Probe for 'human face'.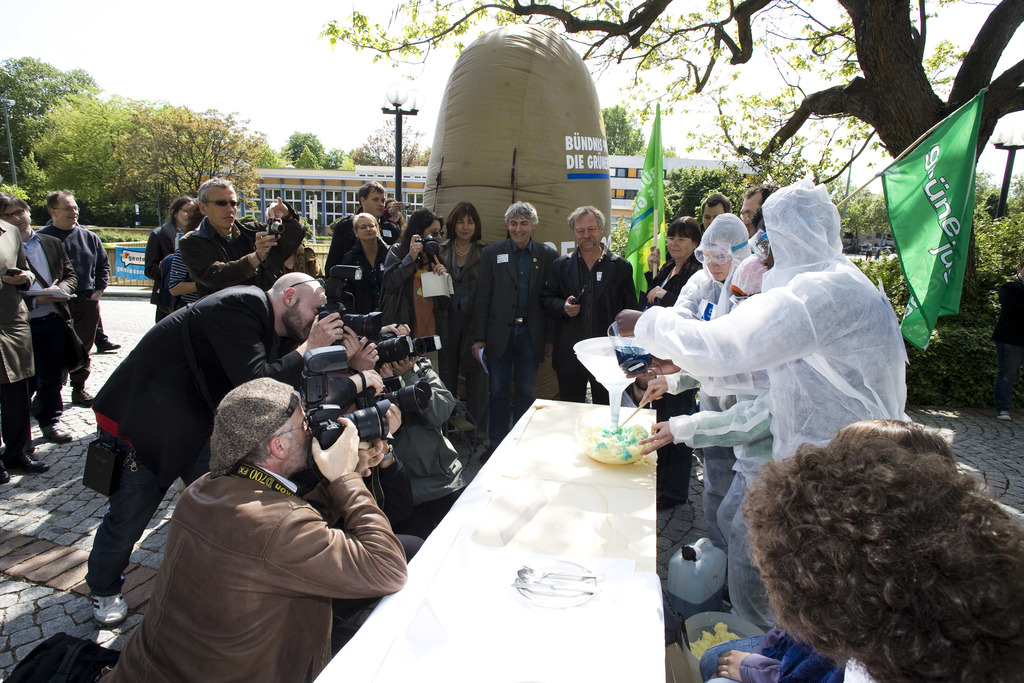
Probe result: 296:293:324:337.
